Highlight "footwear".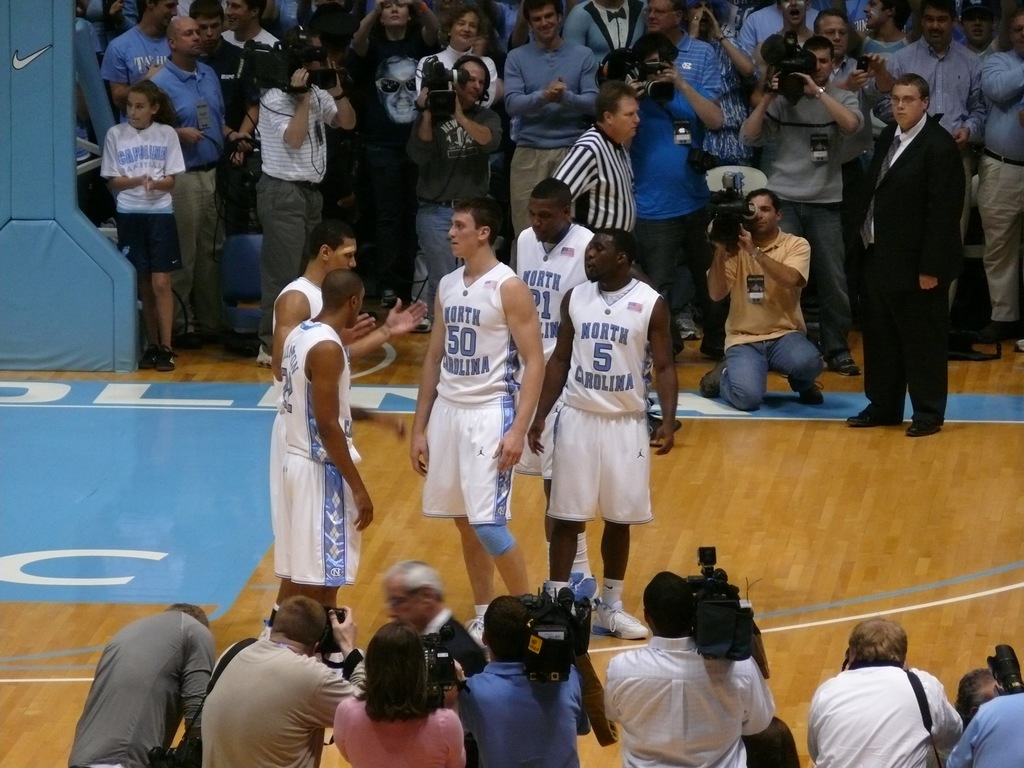
Highlighted region: region(586, 577, 639, 646).
